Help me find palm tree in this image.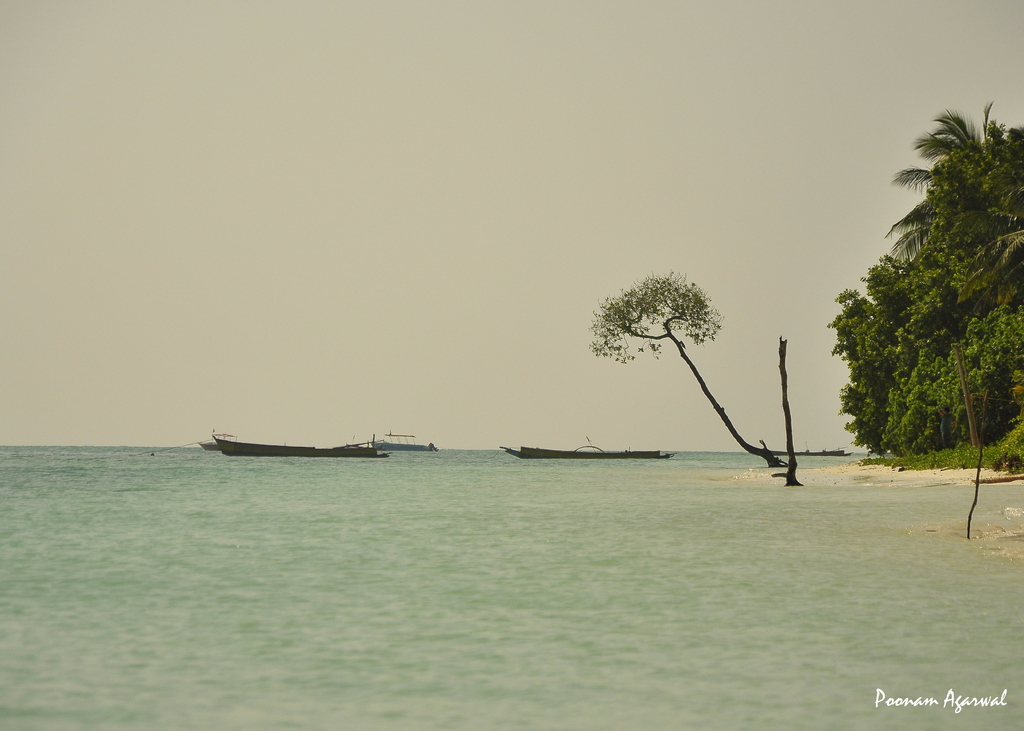
Found it: 891 100 1023 304.
